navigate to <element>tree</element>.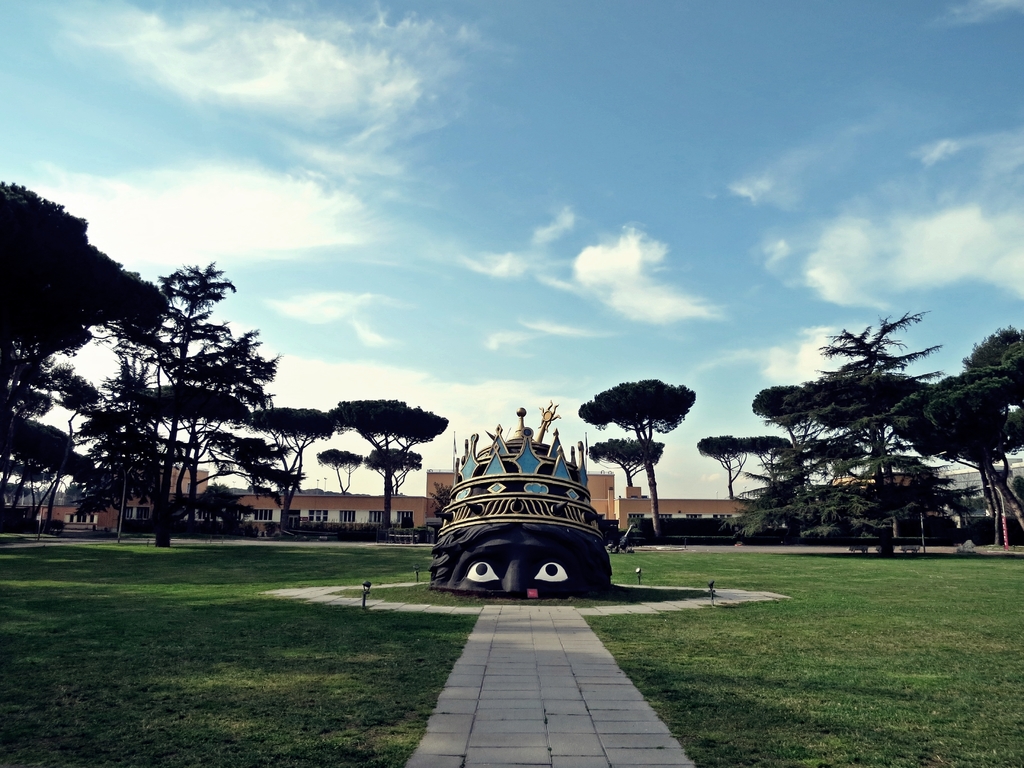
Navigation target: (x1=576, y1=375, x2=697, y2=538).
